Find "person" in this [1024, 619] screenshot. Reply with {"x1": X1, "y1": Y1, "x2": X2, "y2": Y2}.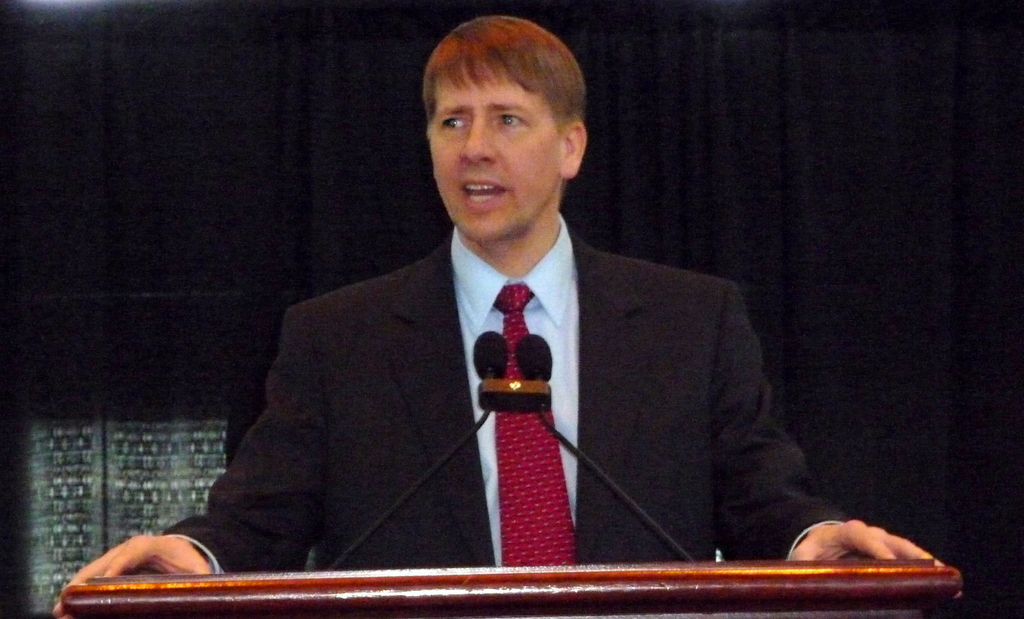
{"x1": 56, "y1": 12, "x2": 951, "y2": 618}.
